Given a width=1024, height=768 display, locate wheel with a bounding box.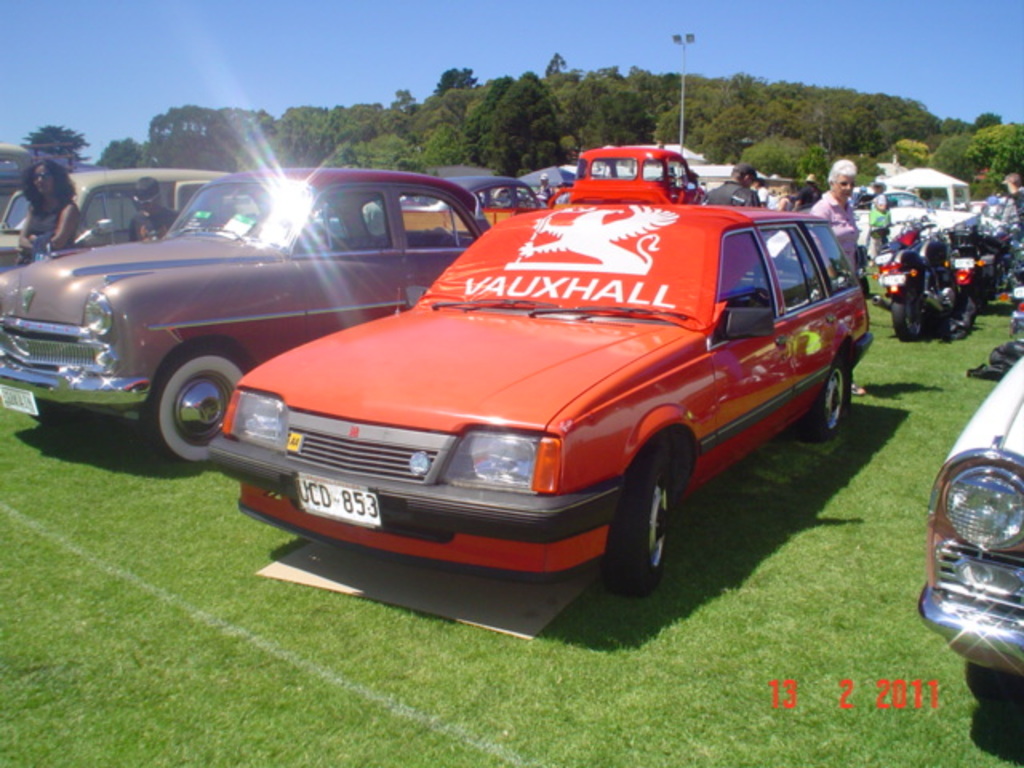
Located: (782,355,856,440).
